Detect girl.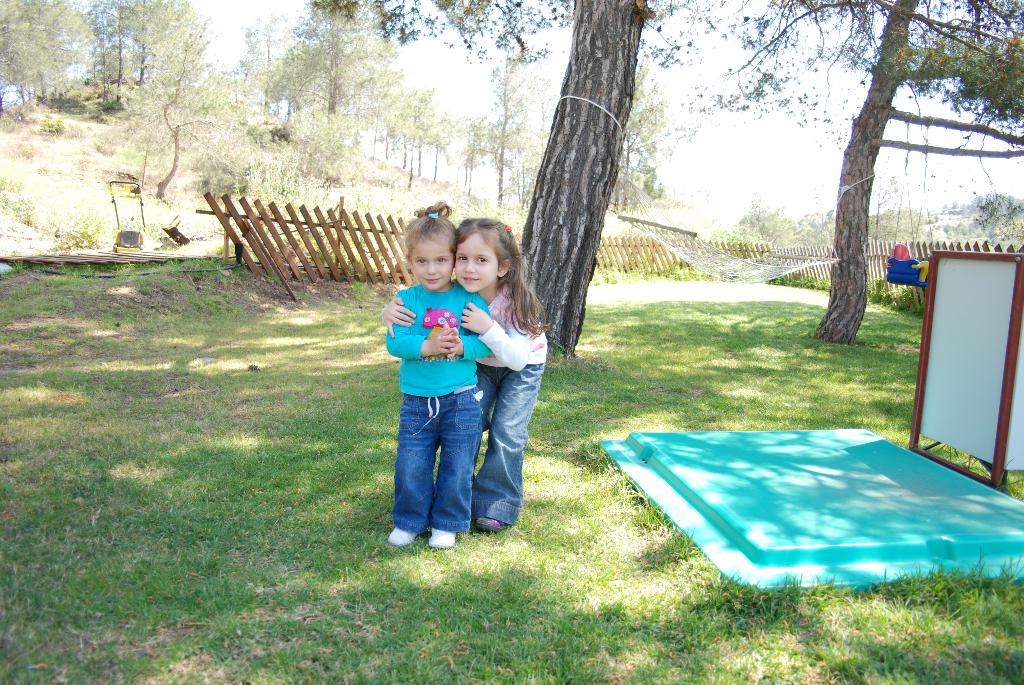
Detected at 381/214/550/531.
